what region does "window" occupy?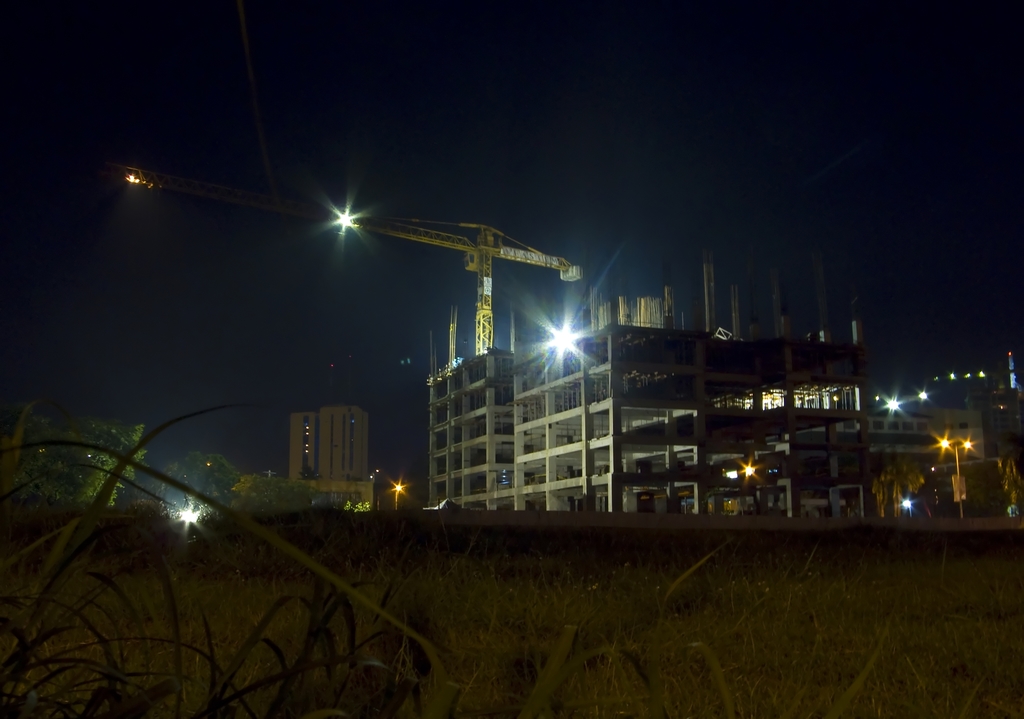
(314, 490, 360, 502).
